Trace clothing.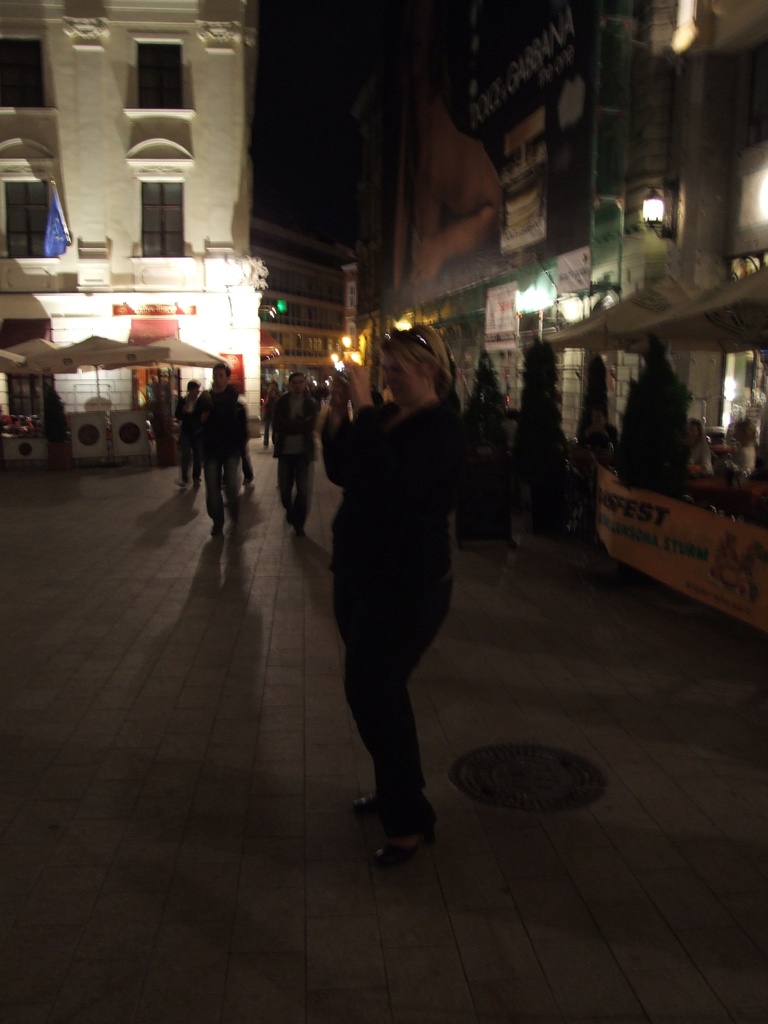
Traced to <region>282, 460, 314, 524</region>.
